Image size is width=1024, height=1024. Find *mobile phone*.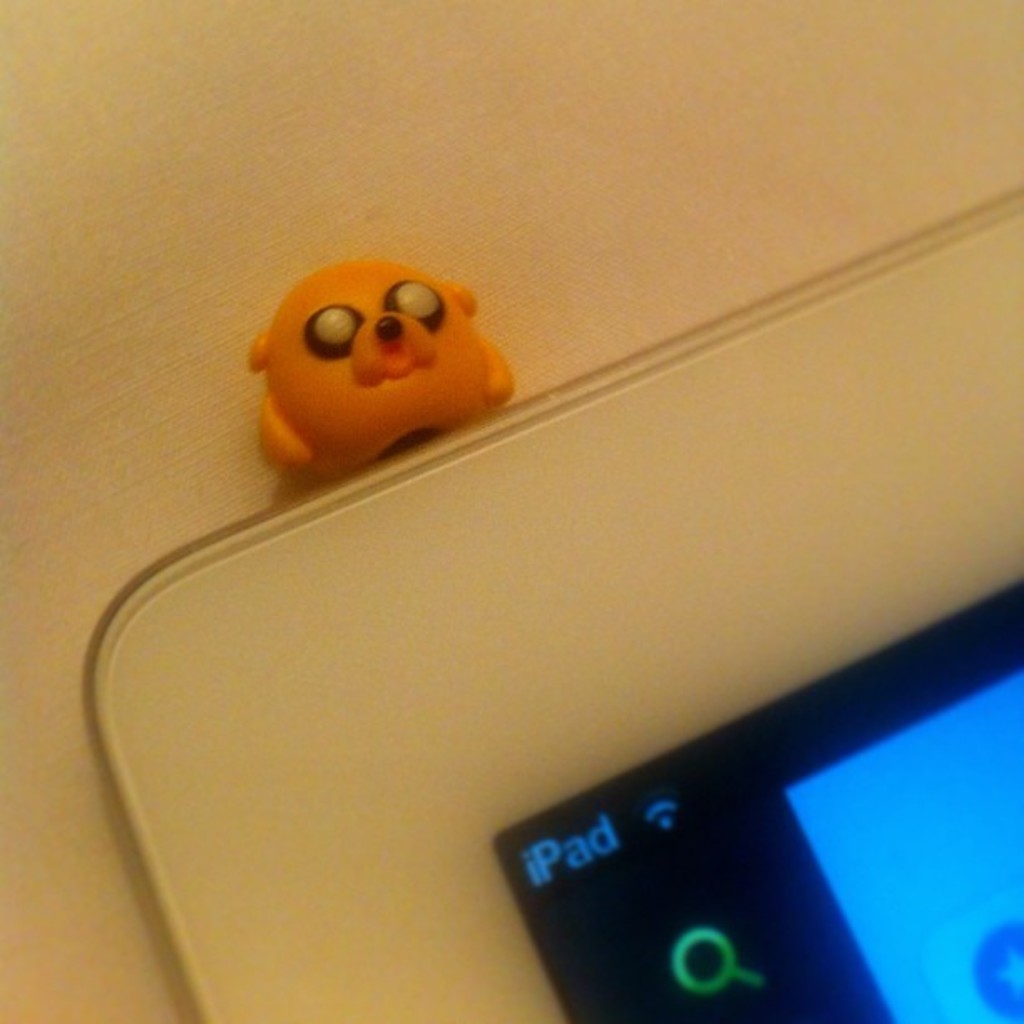
bbox=[87, 177, 1022, 1022].
